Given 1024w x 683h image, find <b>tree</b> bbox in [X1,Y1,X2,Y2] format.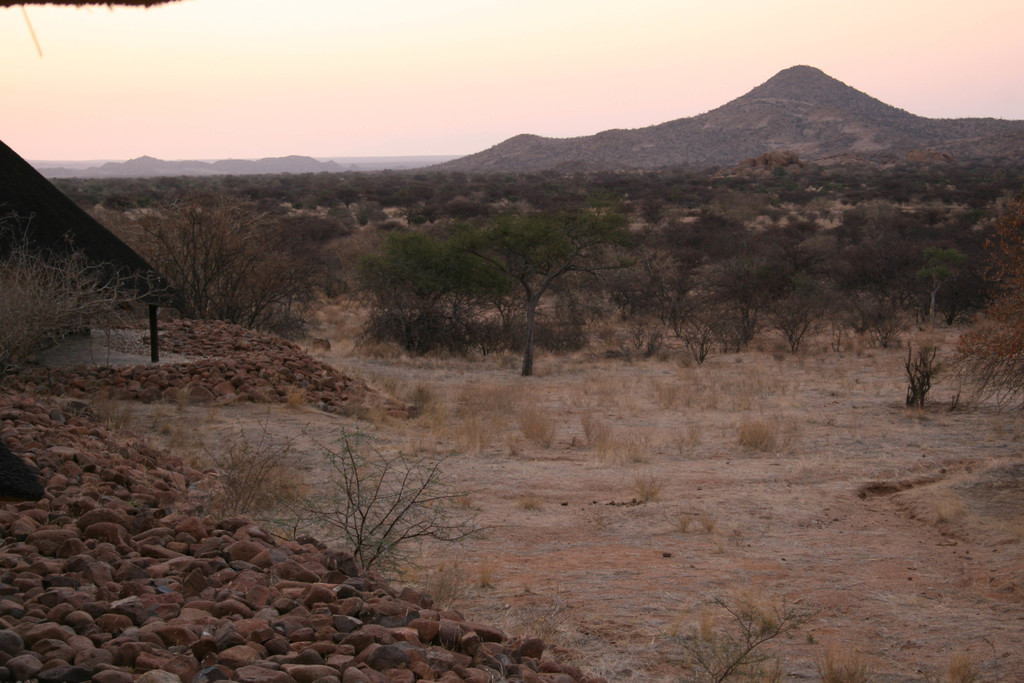
[460,195,608,370].
